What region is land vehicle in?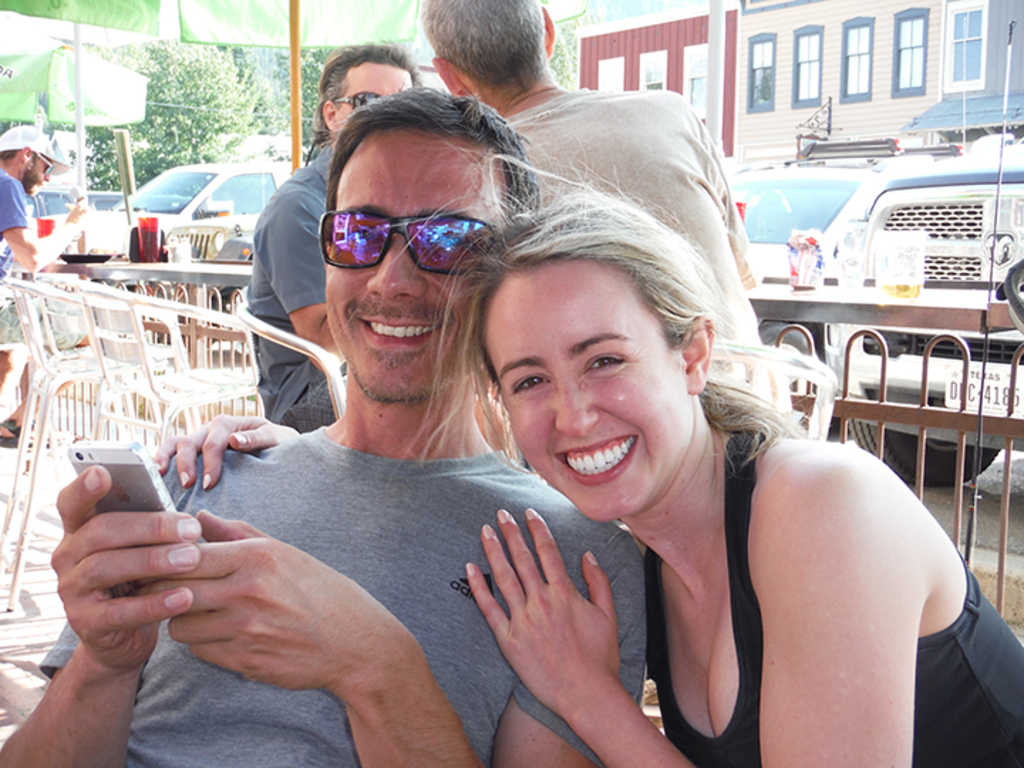
<bbox>735, 152, 1023, 495</bbox>.
